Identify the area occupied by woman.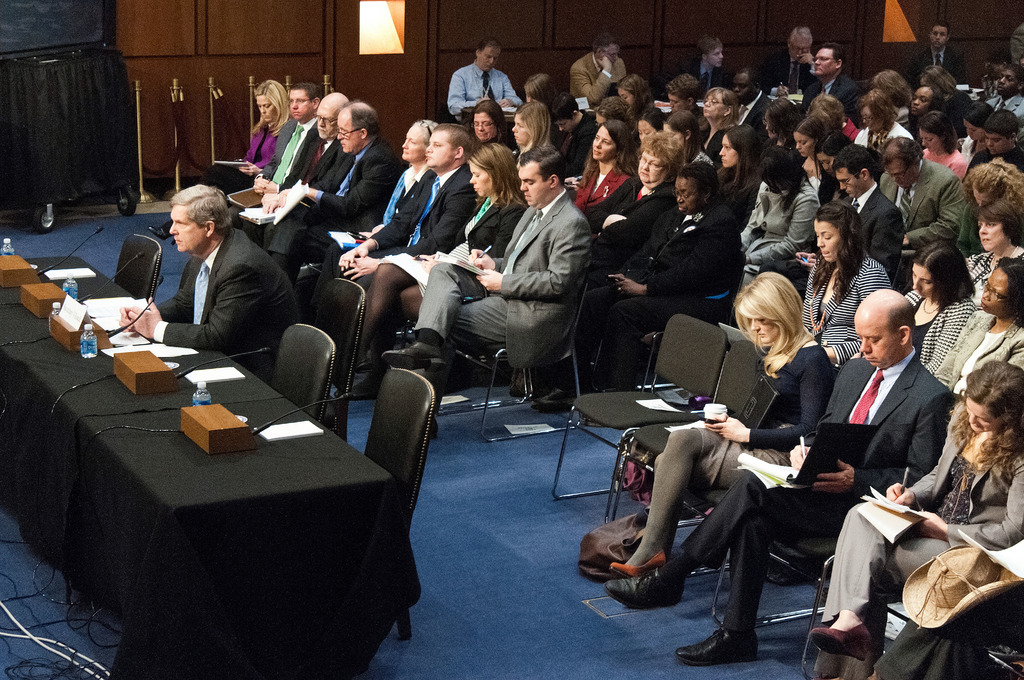
Area: (614,75,651,123).
